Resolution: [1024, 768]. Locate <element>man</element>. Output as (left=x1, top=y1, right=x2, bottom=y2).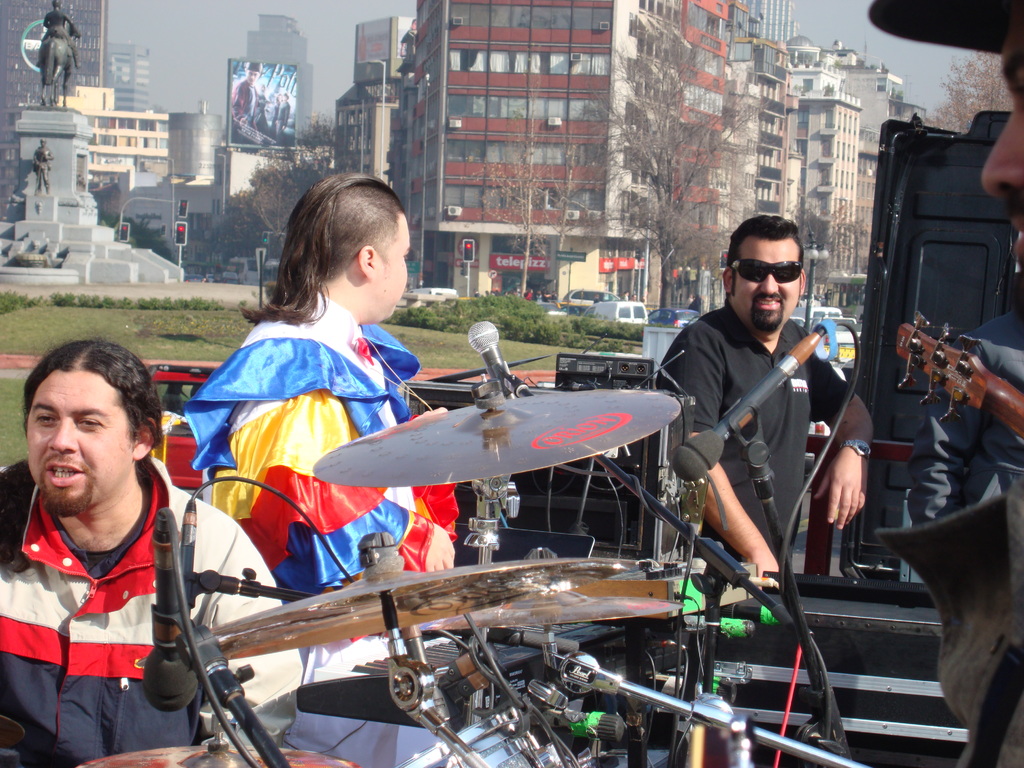
(left=275, top=91, right=289, bottom=138).
